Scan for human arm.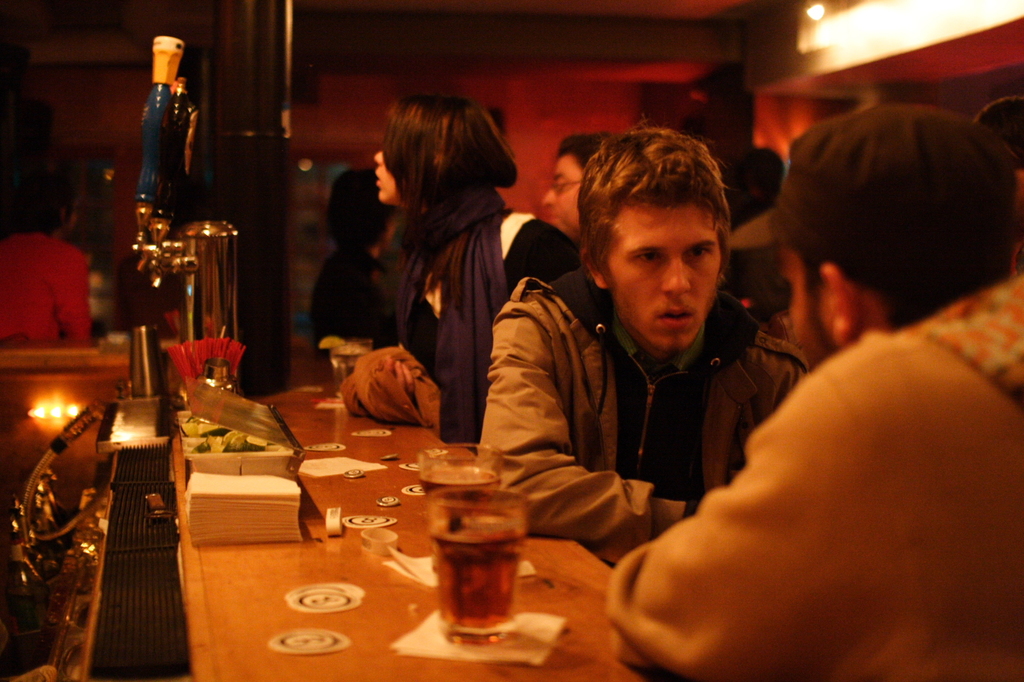
Scan result: region(468, 288, 687, 540).
